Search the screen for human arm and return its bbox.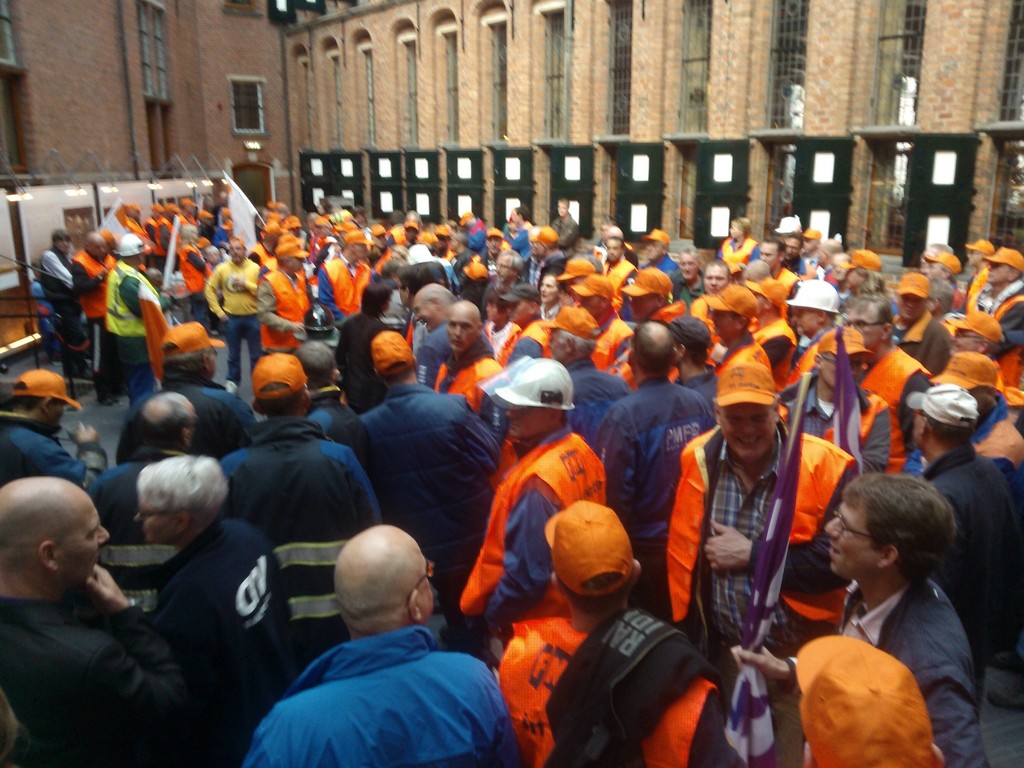
Found: select_region(335, 318, 357, 395).
